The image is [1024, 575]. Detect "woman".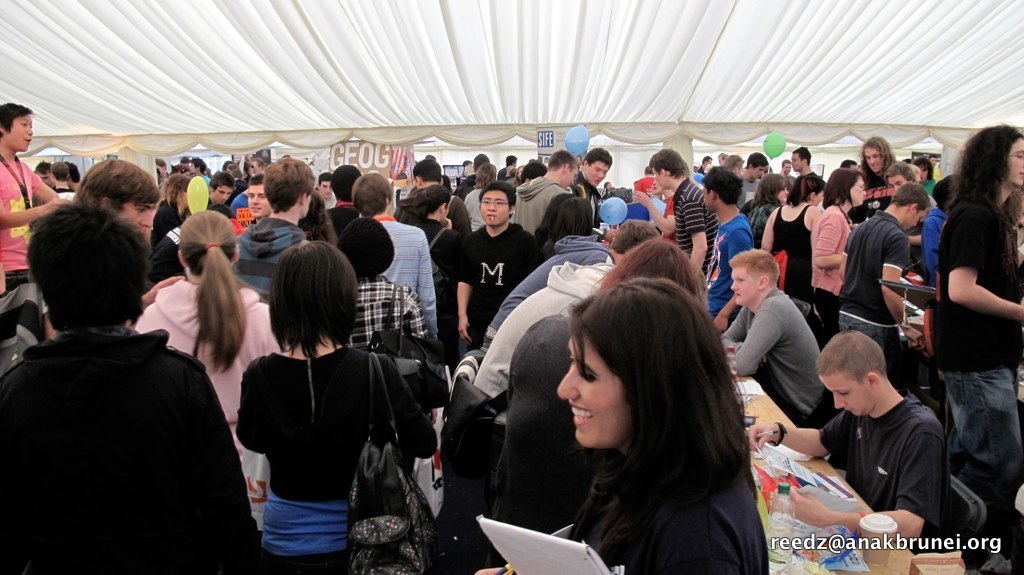
Detection: region(235, 241, 440, 574).
